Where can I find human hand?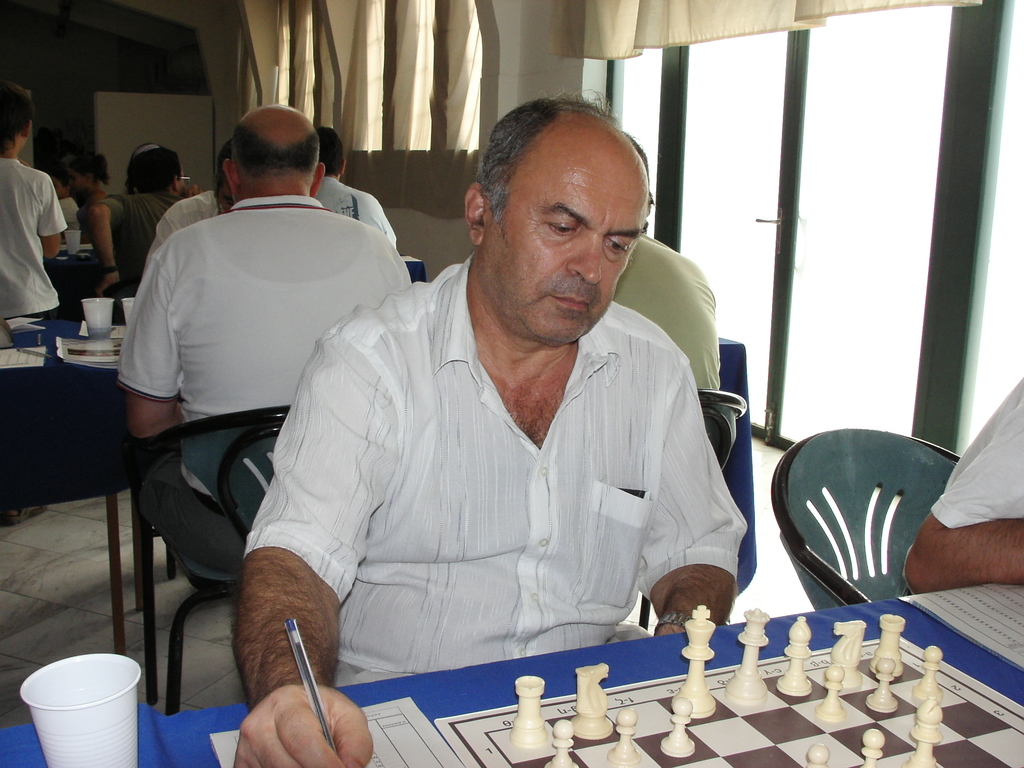
You can find it at pyautogui.locateOnScreen(188, 184, 204, 199).
